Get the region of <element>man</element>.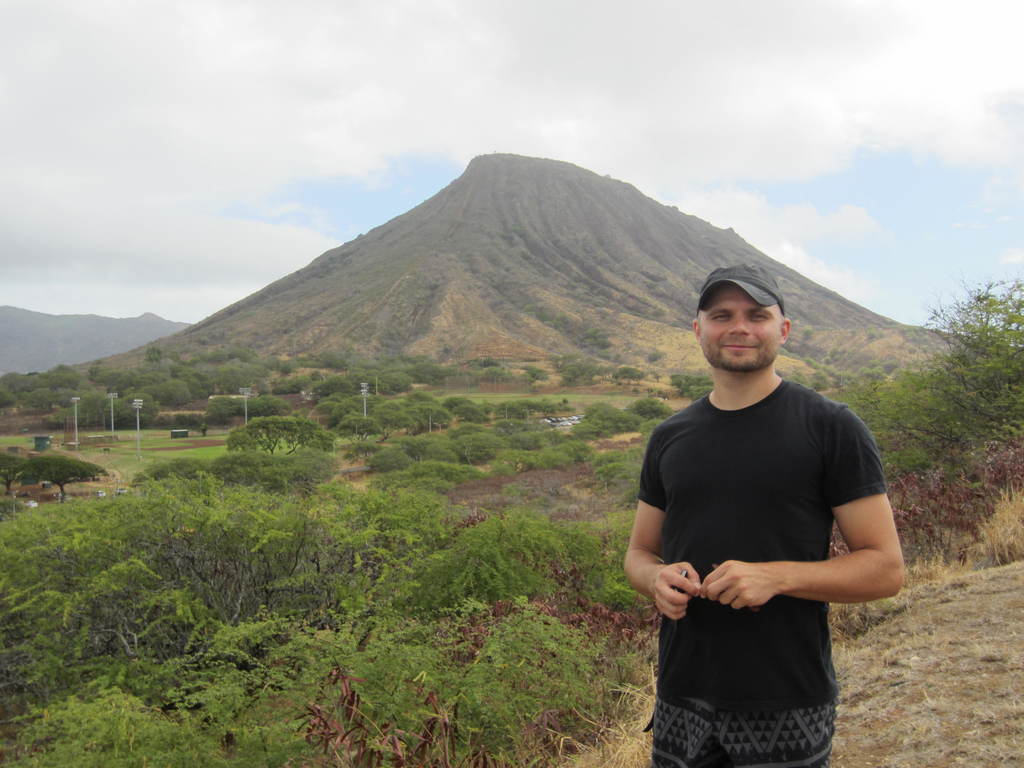
(x1=625, y1=248, x2=922, y2=767).
